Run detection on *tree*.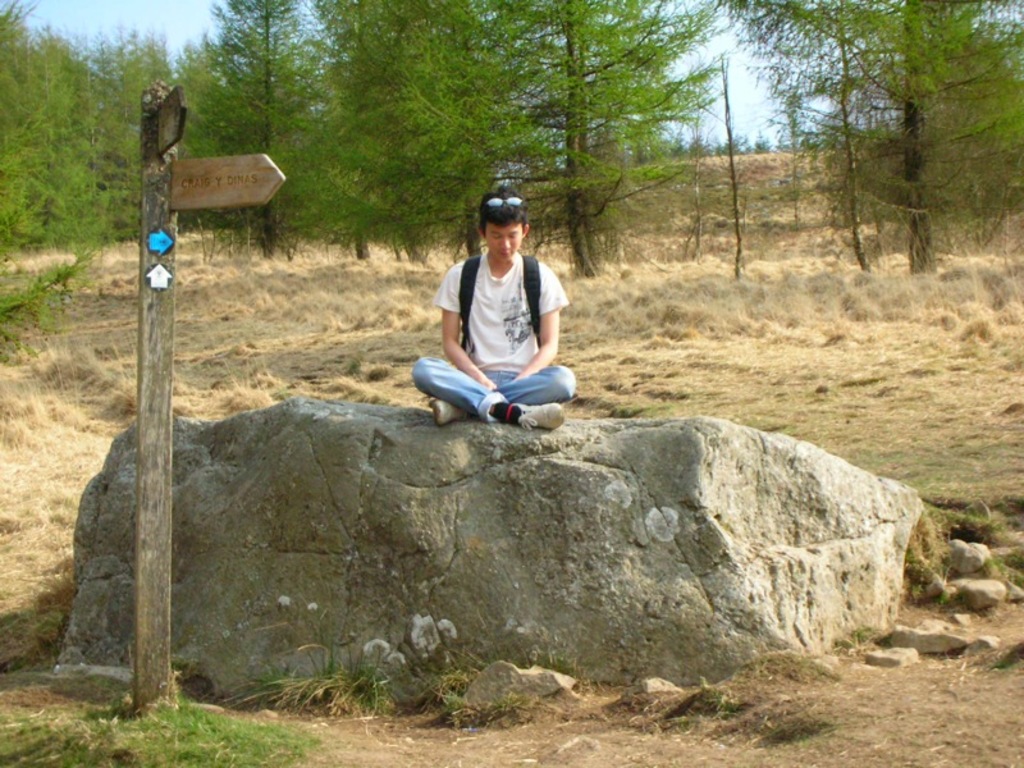
Result: [x1=396, y1=0, x2=733, y2=287].
